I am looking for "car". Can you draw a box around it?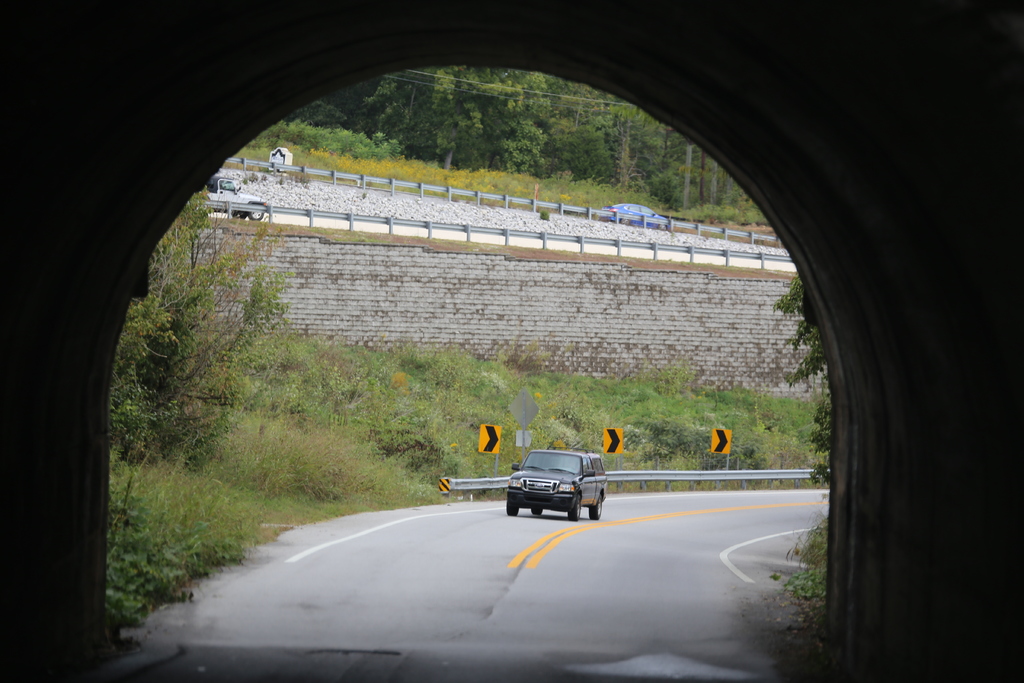
Sure, the bounding box is bbox=[609, 206, 670, 230].
